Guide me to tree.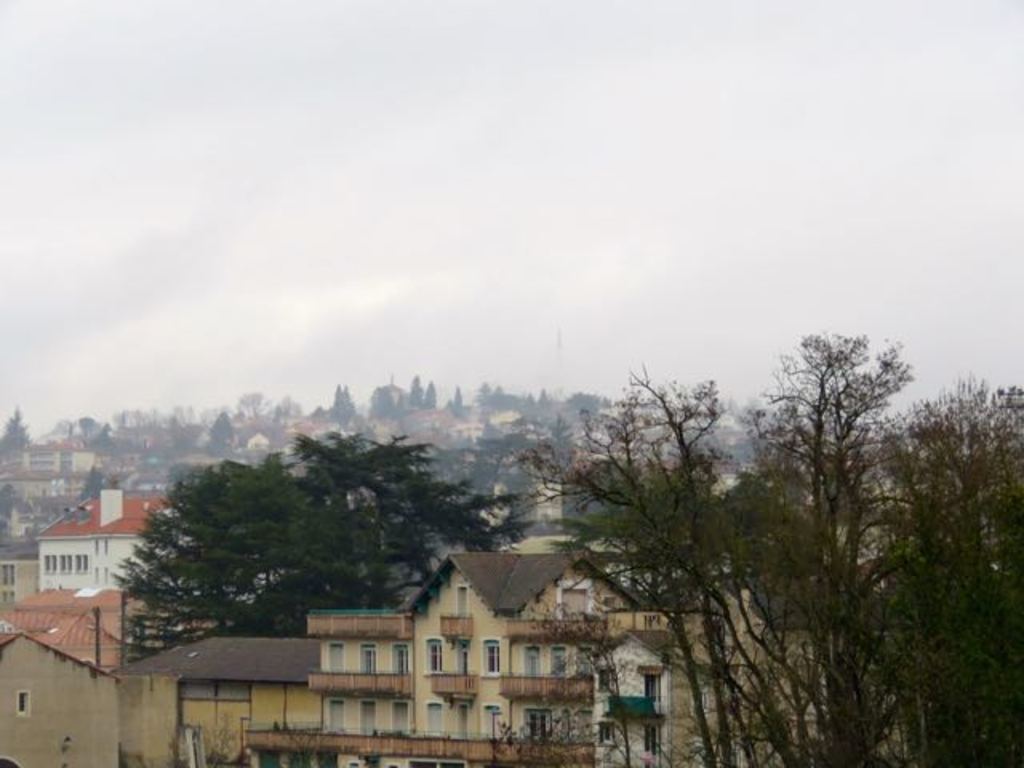
Guidance: crop(448, 384, 462, 419).
